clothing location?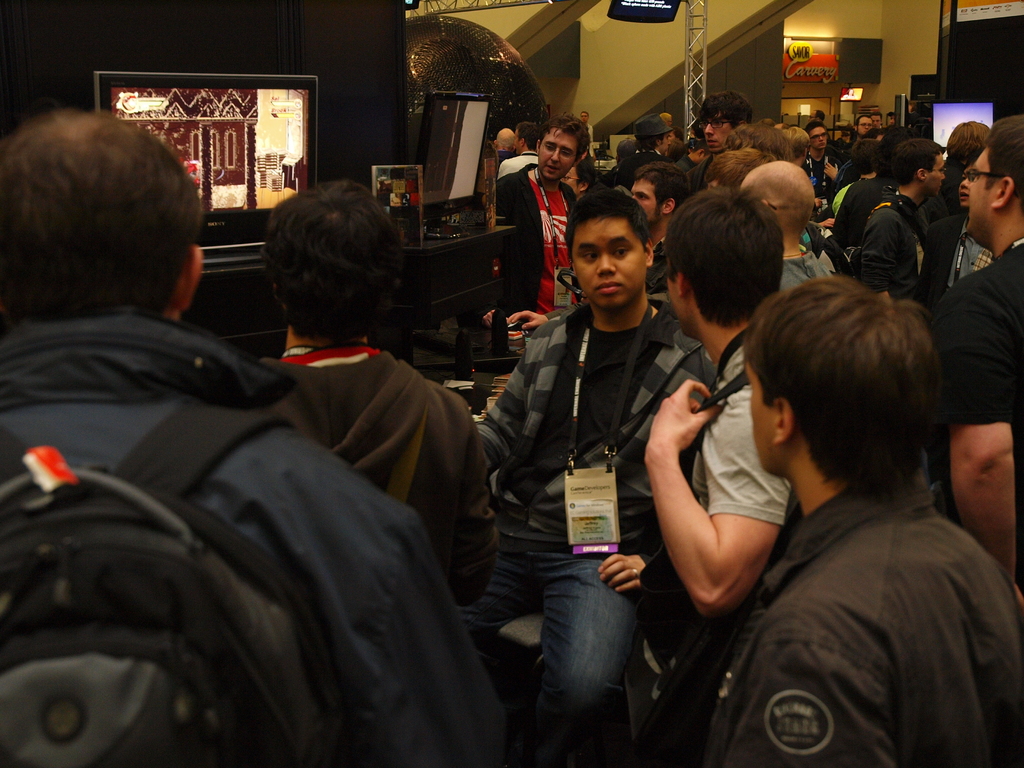
[left=633, top=477, right=1023, bottom=767]
